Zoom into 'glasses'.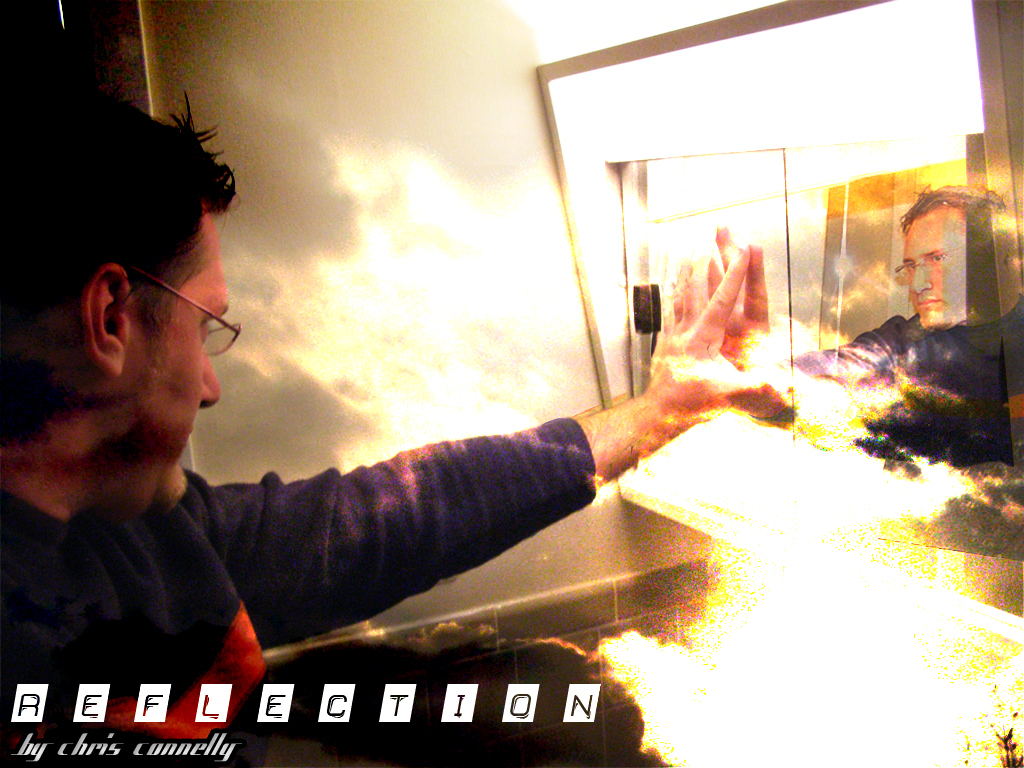
Zoom target: left=25, top=252, right=251, bottom=358.
